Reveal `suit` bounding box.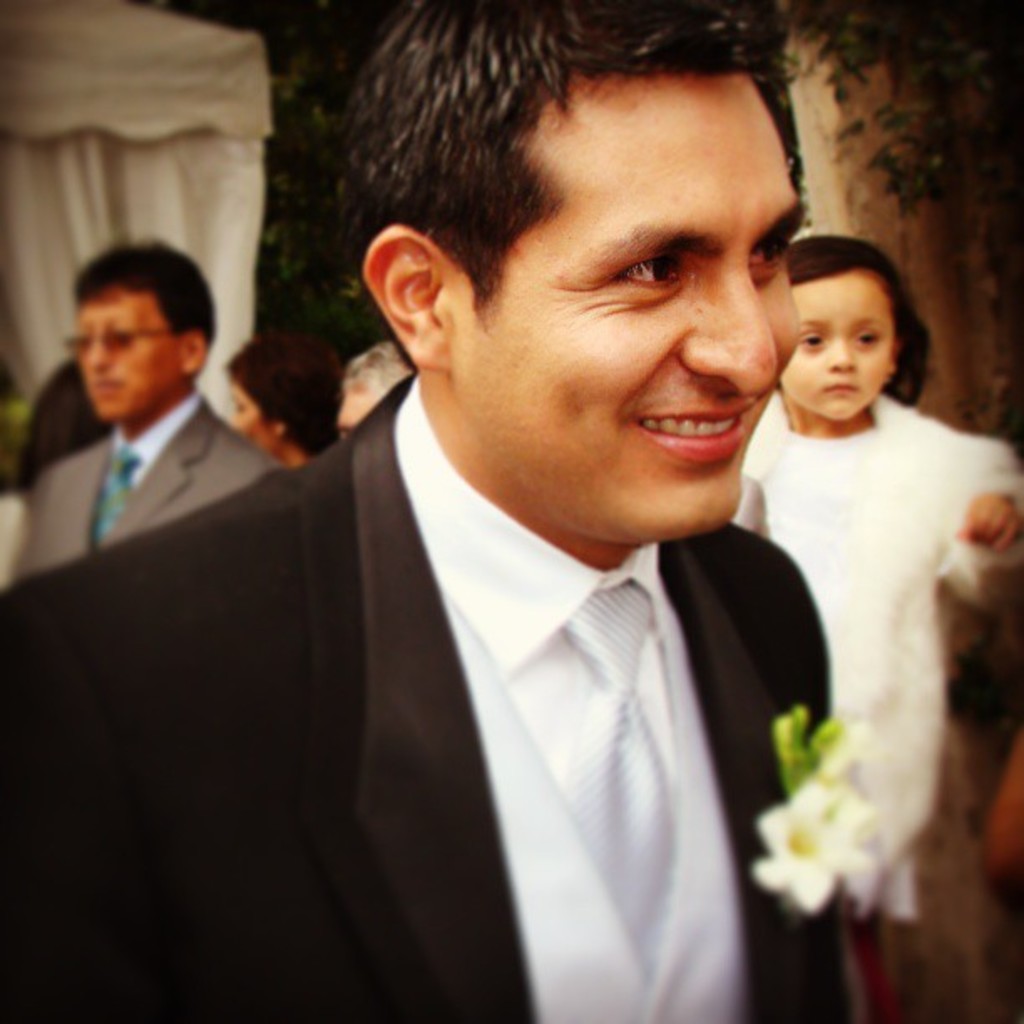
Revealed: left=8, top=393, right=283, bottom=587.
